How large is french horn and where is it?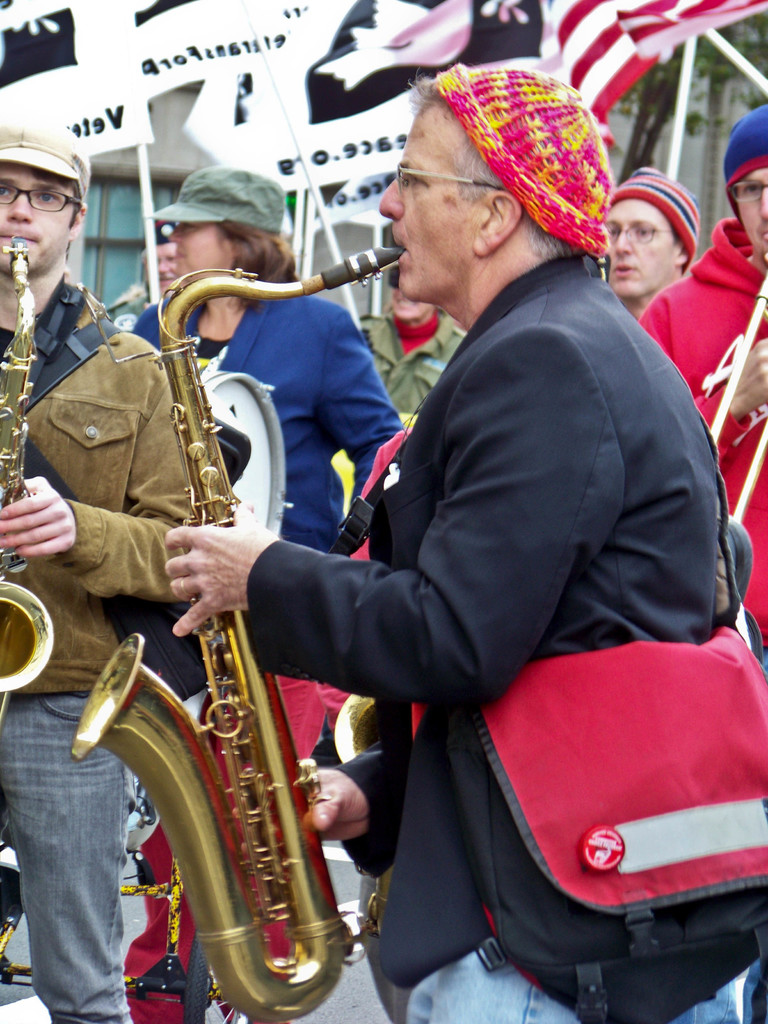
Bounding box: <bbox>72, 236, 410, 991</bbox>.
